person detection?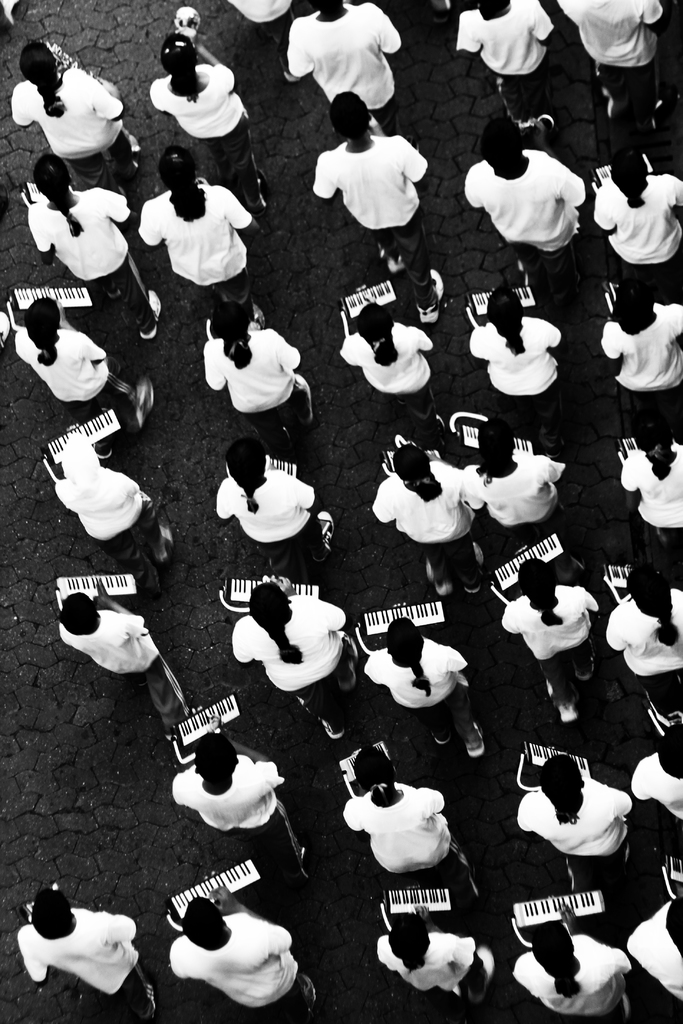
548, 0, 666, 134
